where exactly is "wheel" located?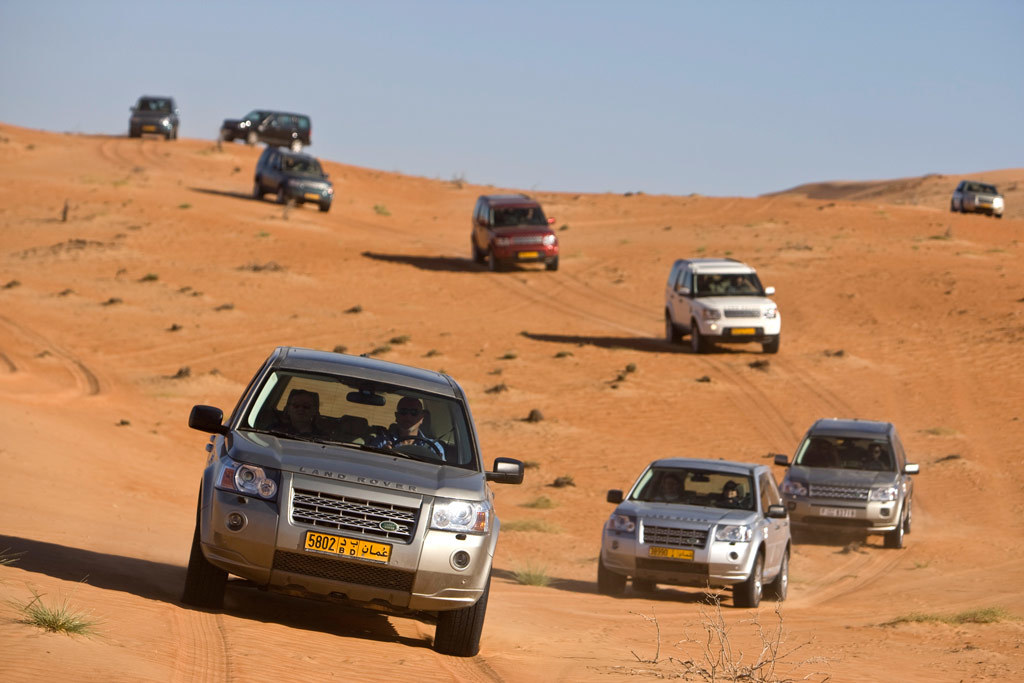
Its bounding box is left=762, top=337, right=779, bottom=354.
